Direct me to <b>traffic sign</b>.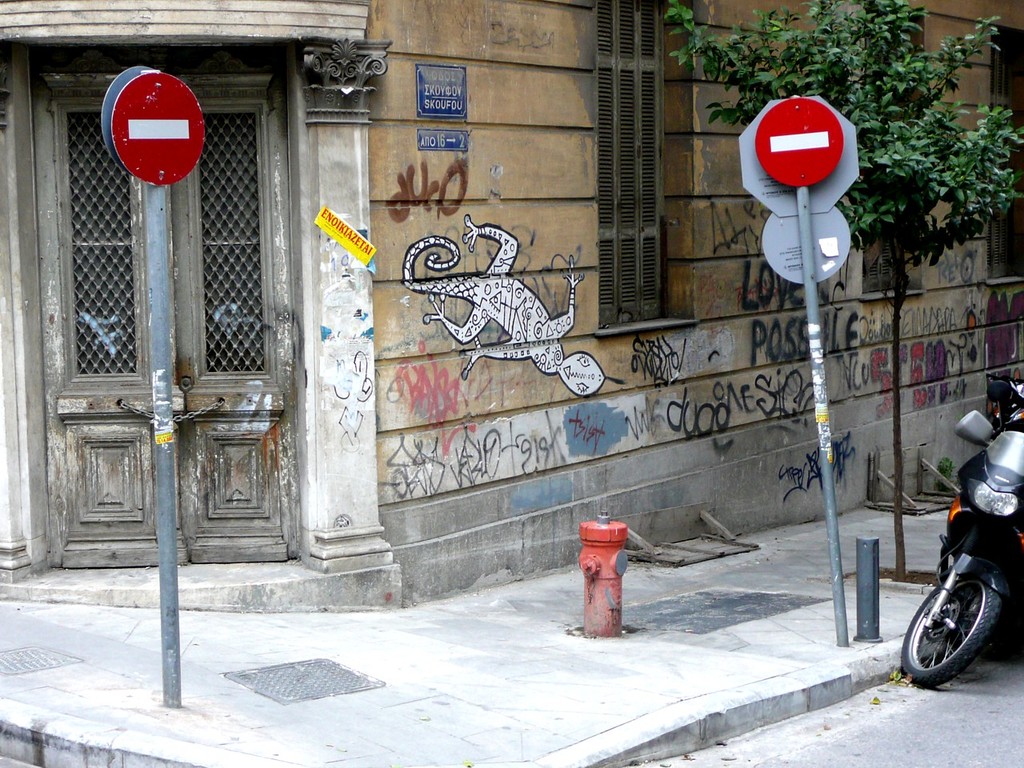
Direction: 109,70,205,183.
